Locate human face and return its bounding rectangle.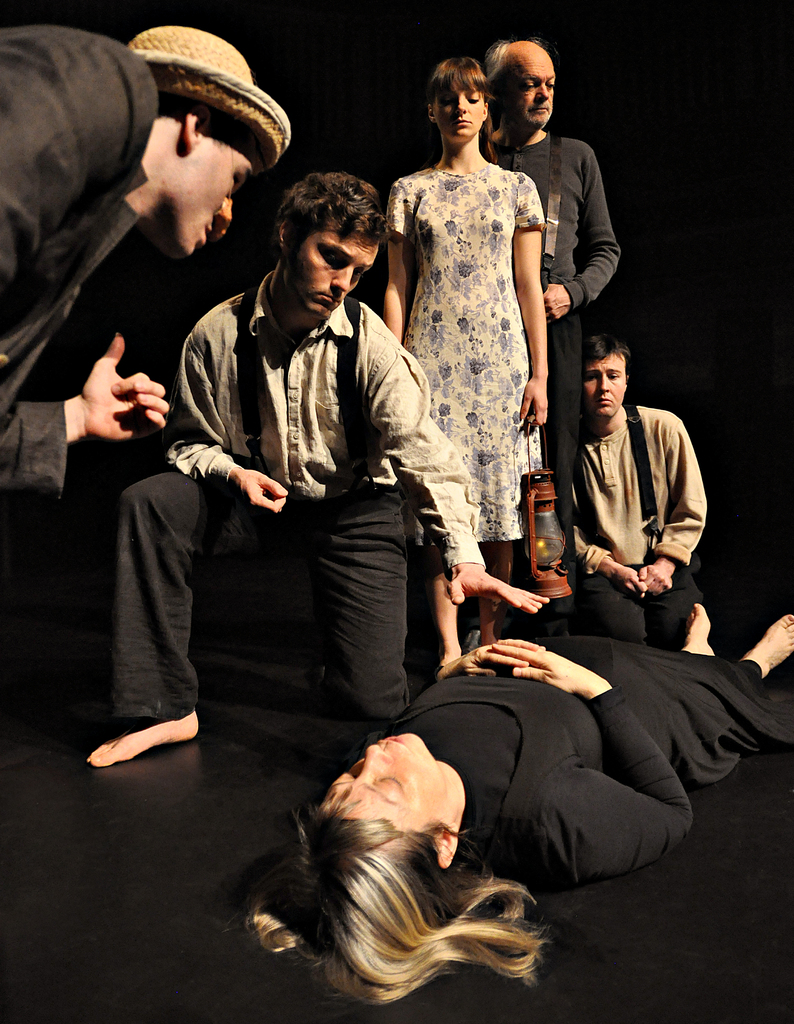
l=434, t=82, r=485, b=145.
